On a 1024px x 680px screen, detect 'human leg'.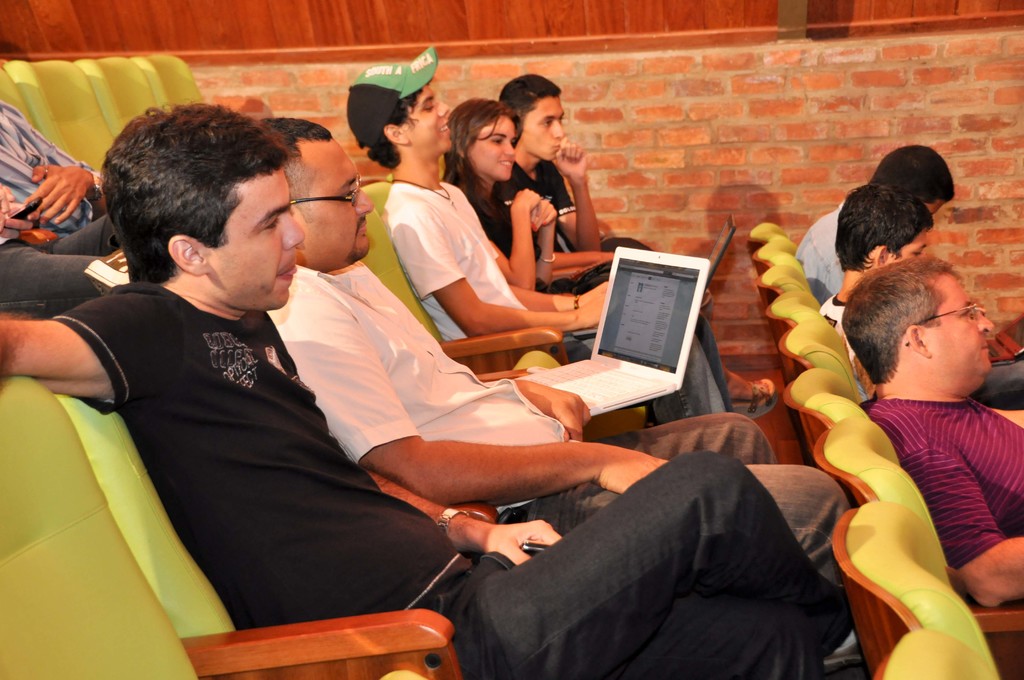
(x1=698, y1=307, x2=787, y2=413).
